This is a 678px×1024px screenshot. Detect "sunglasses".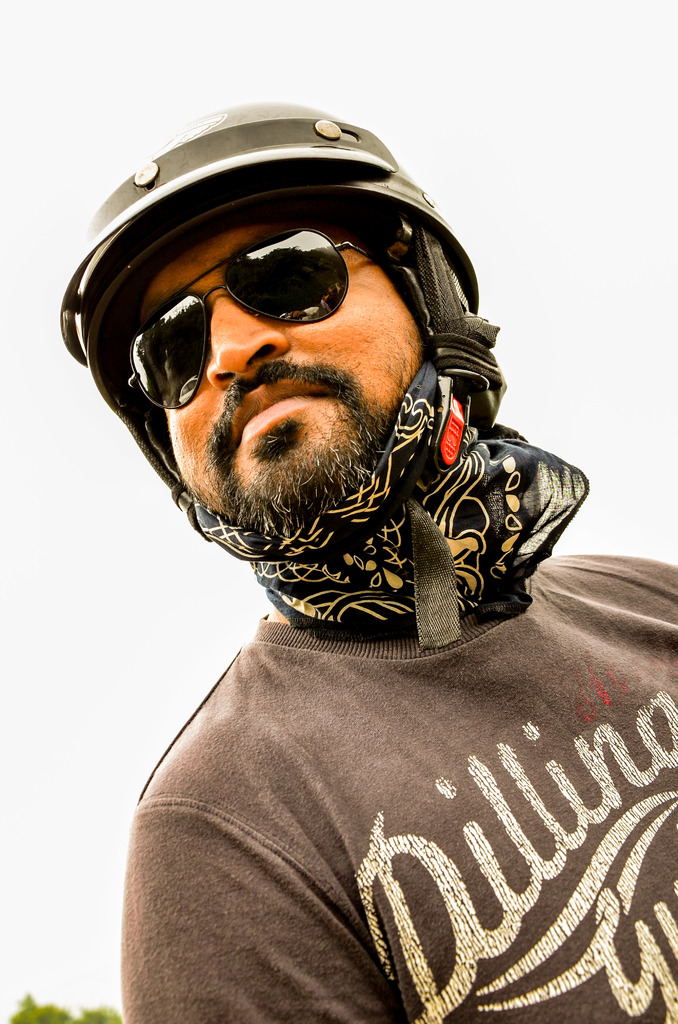
BBox(124, 227, 378, 406).
